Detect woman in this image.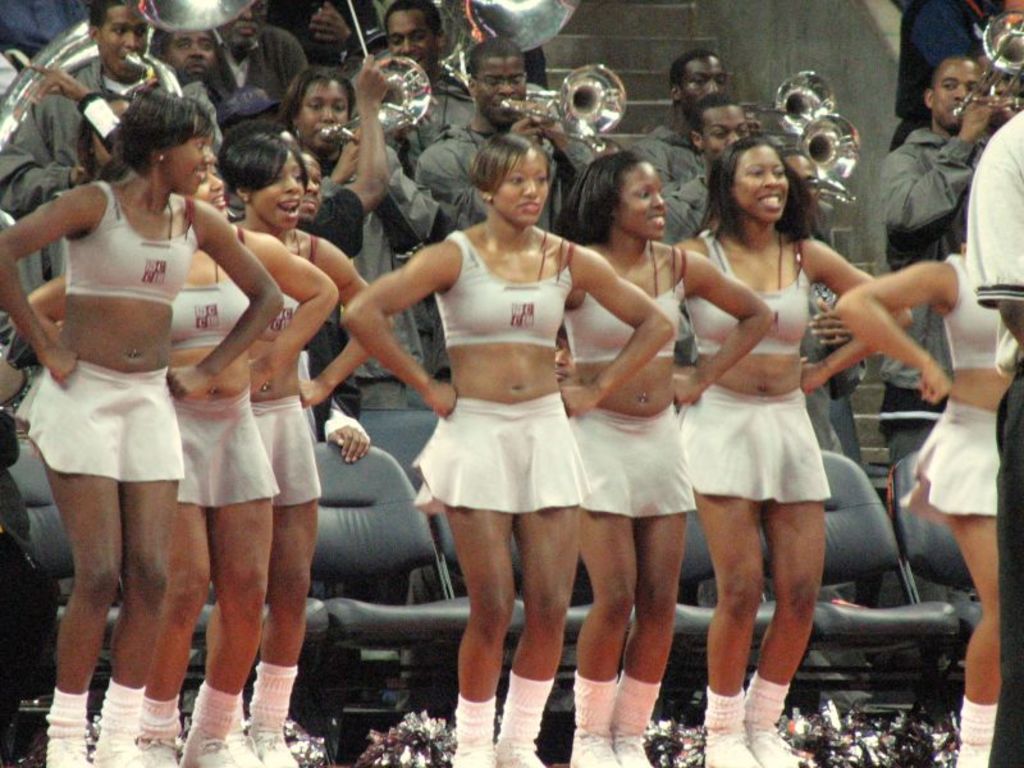
Detection: left=8, top=145, right=337, bottom=767.
